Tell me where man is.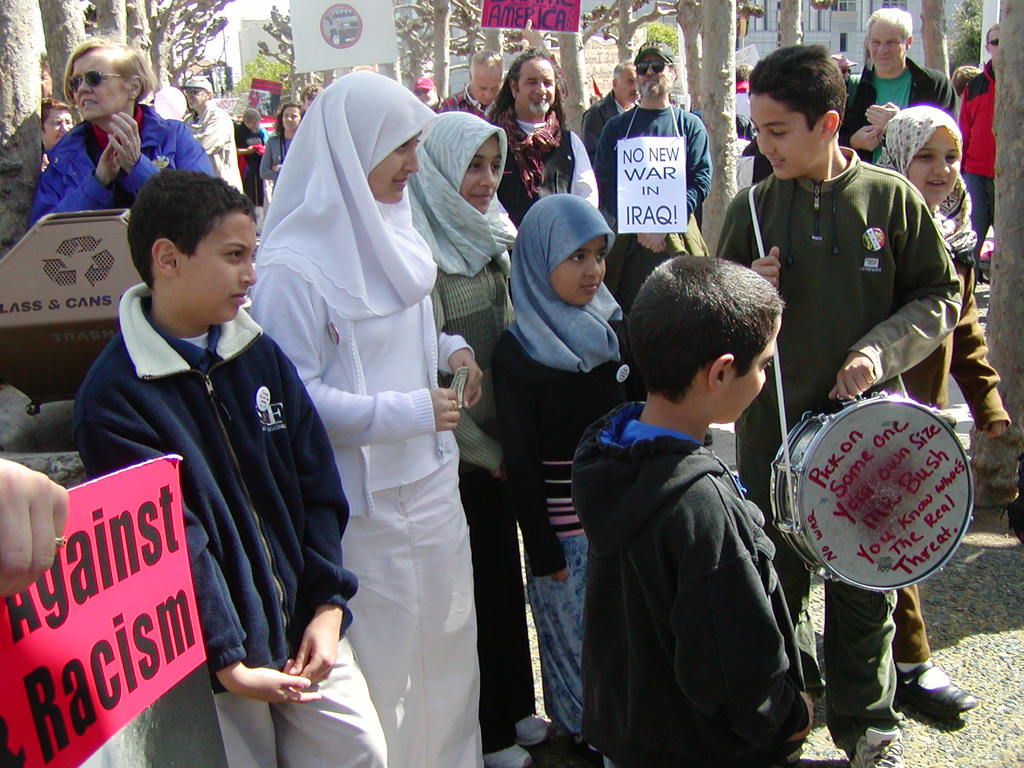
man is at x1=479 y1=41 x2=593 y2=227.
